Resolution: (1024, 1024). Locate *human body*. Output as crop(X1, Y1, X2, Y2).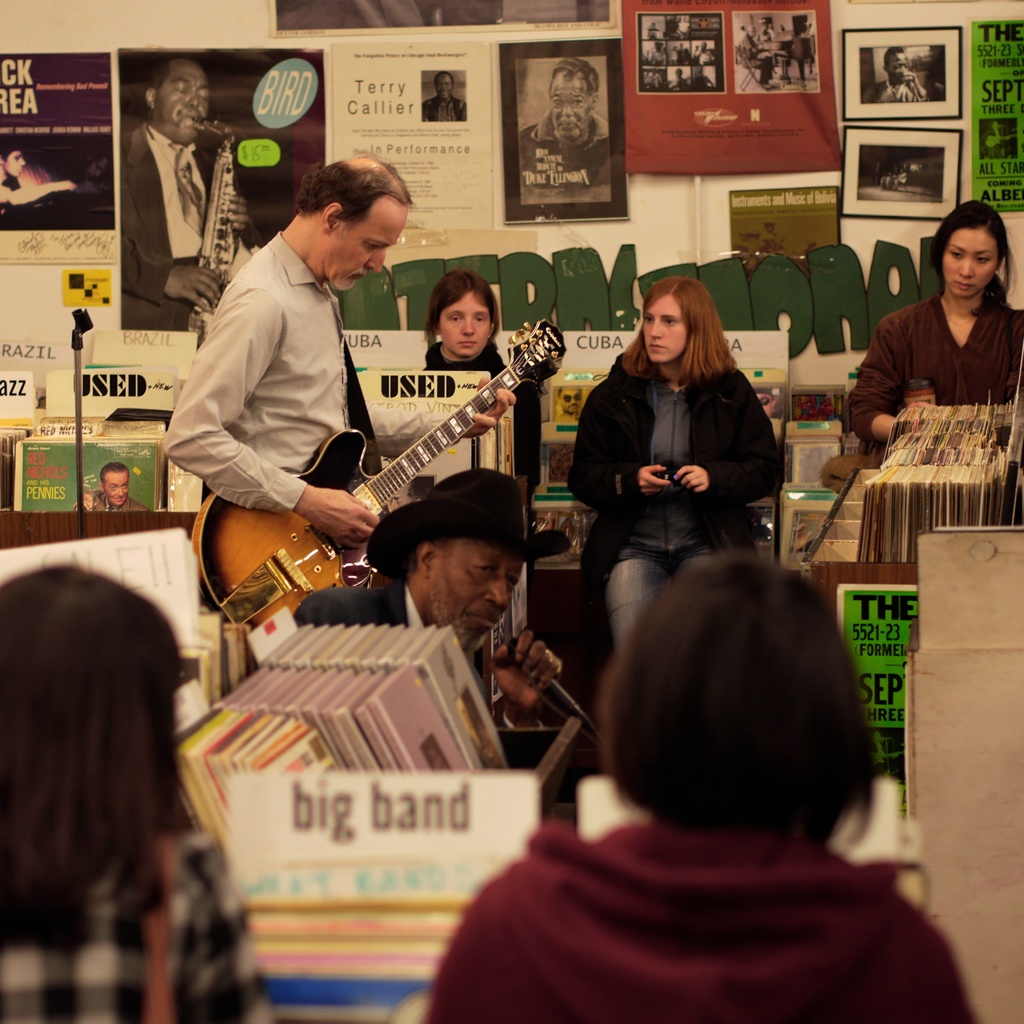
crop(291, 461, 563, 772).
